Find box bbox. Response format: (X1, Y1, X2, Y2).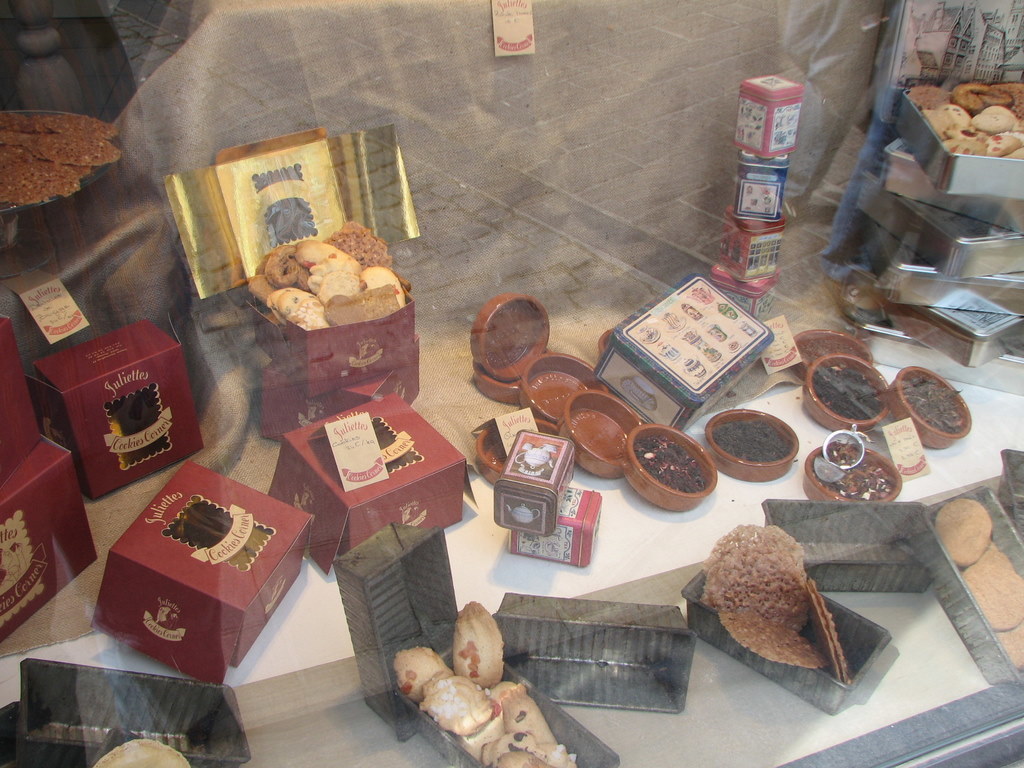
(84, 463, 319, 677).
